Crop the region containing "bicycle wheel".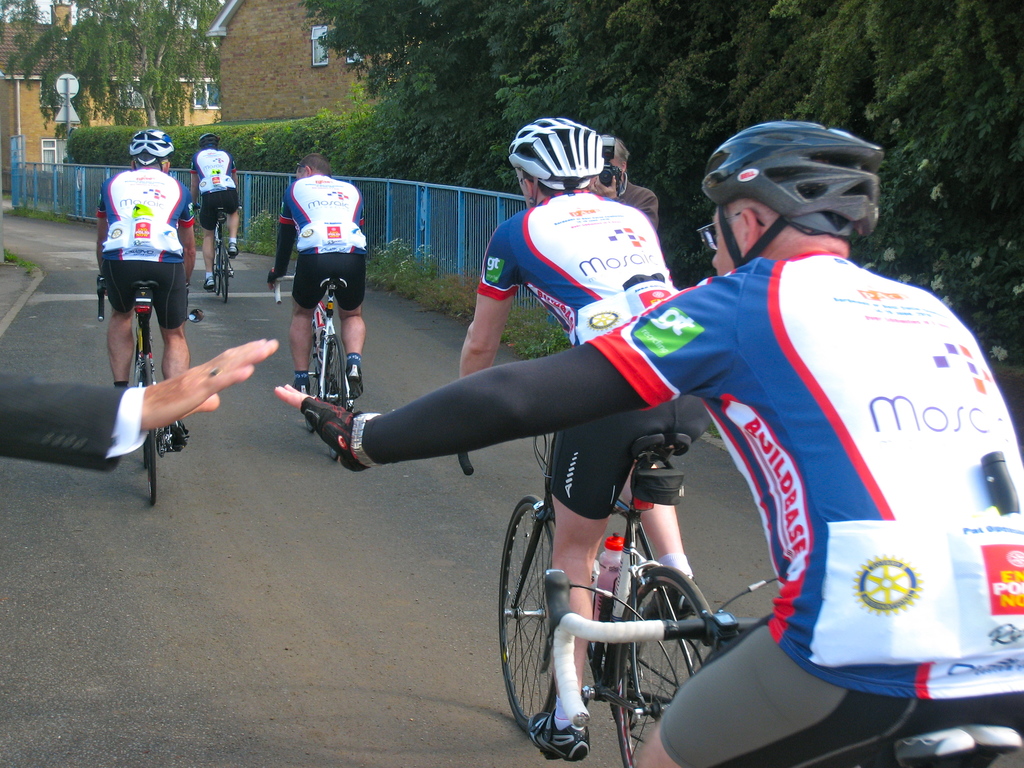
Crop region: [328,330,349,461].
